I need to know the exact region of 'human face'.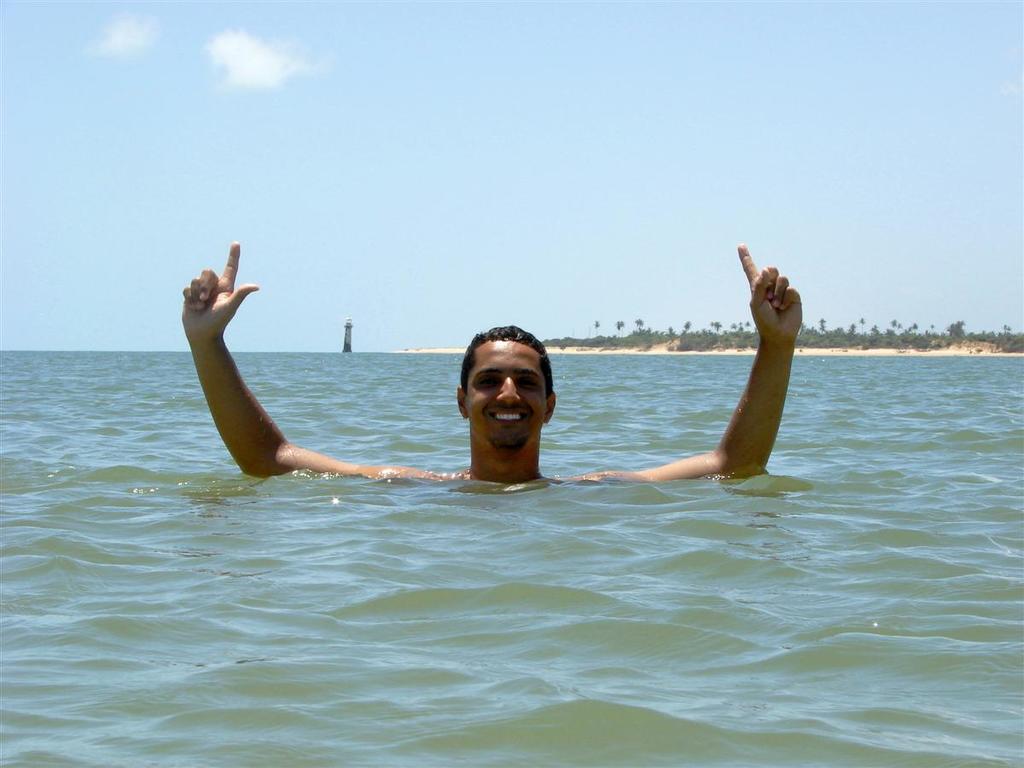
Region: x1=462, y1=351, x2=551, y2=448.
